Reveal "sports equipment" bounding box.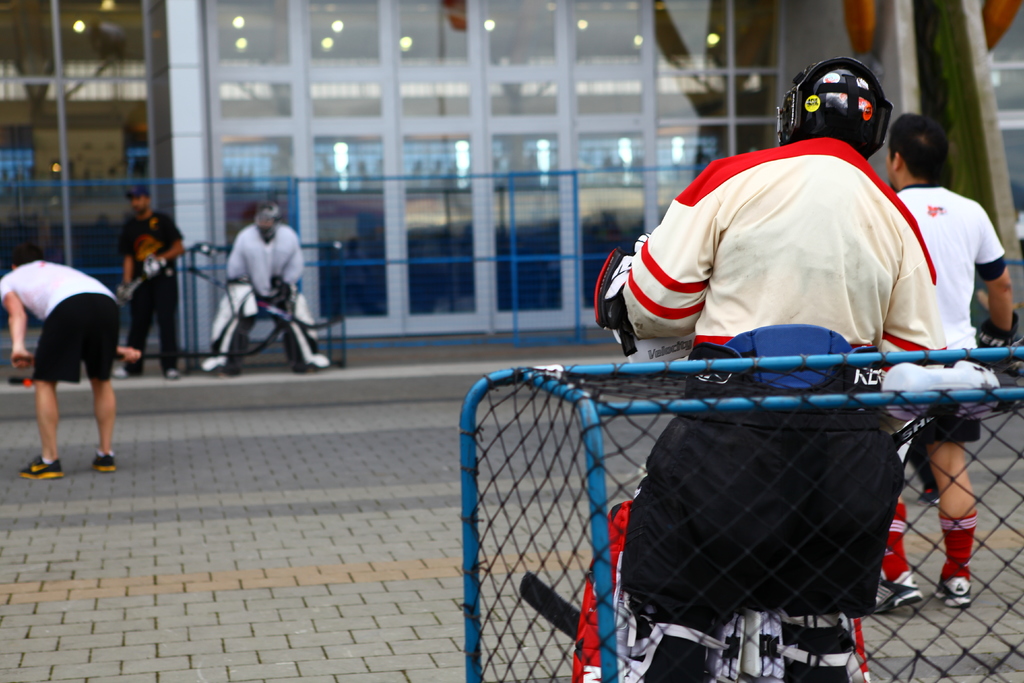
Revealed: BBox(88, 452, 115, 475).
